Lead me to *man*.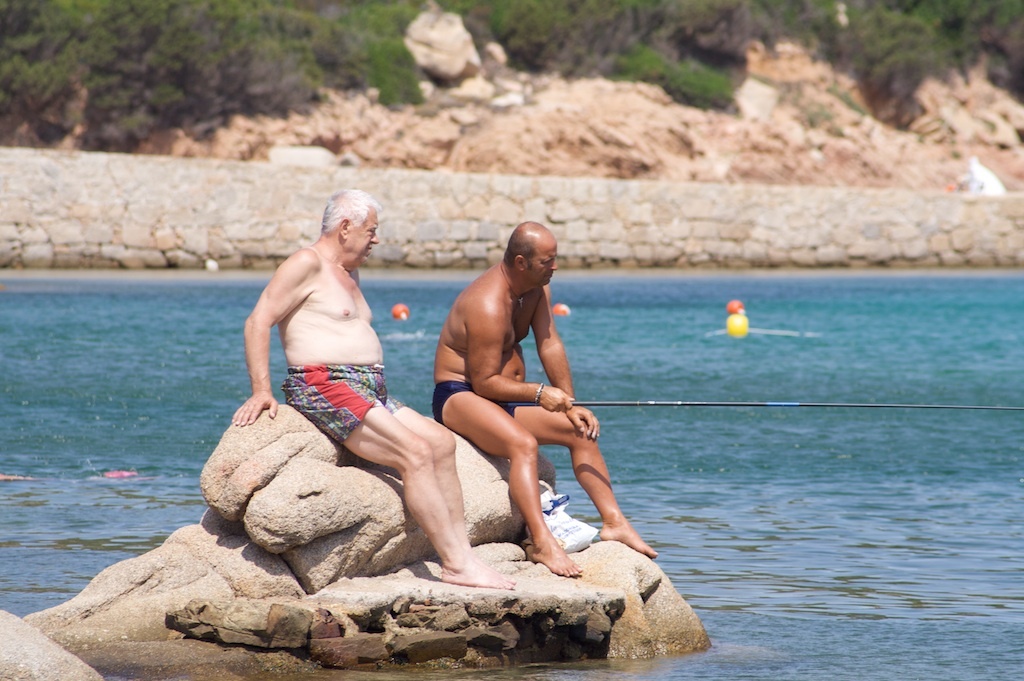
Lead to [232,189,517,588].
